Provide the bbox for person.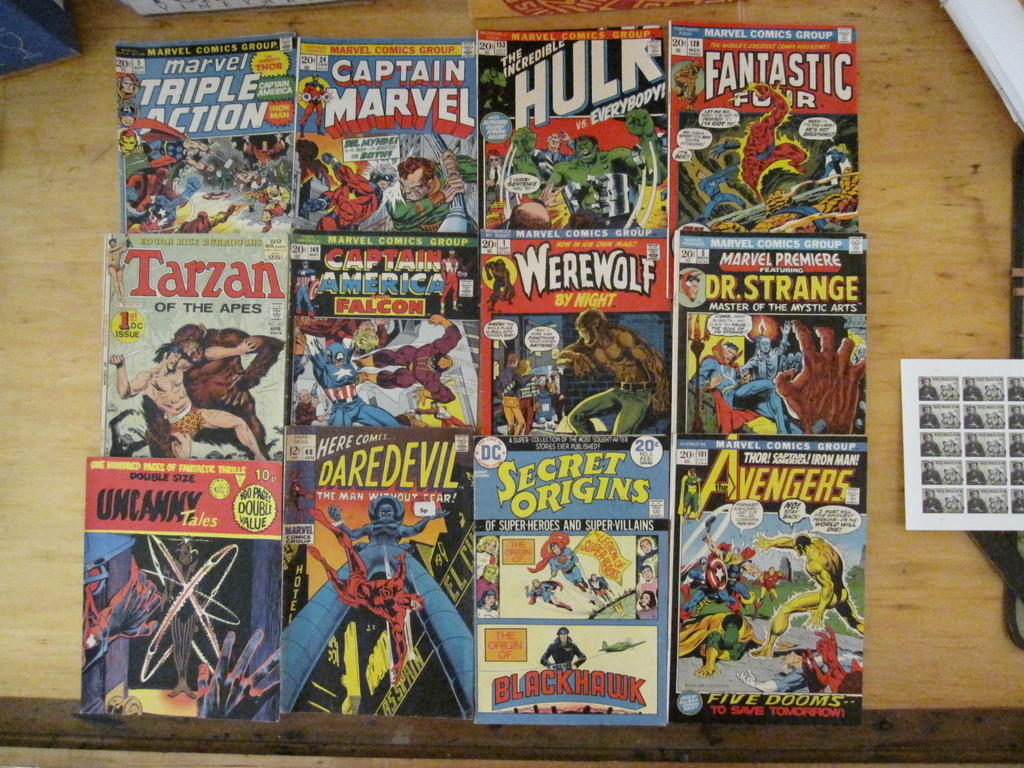
locate(109, 339, 269, 462).
